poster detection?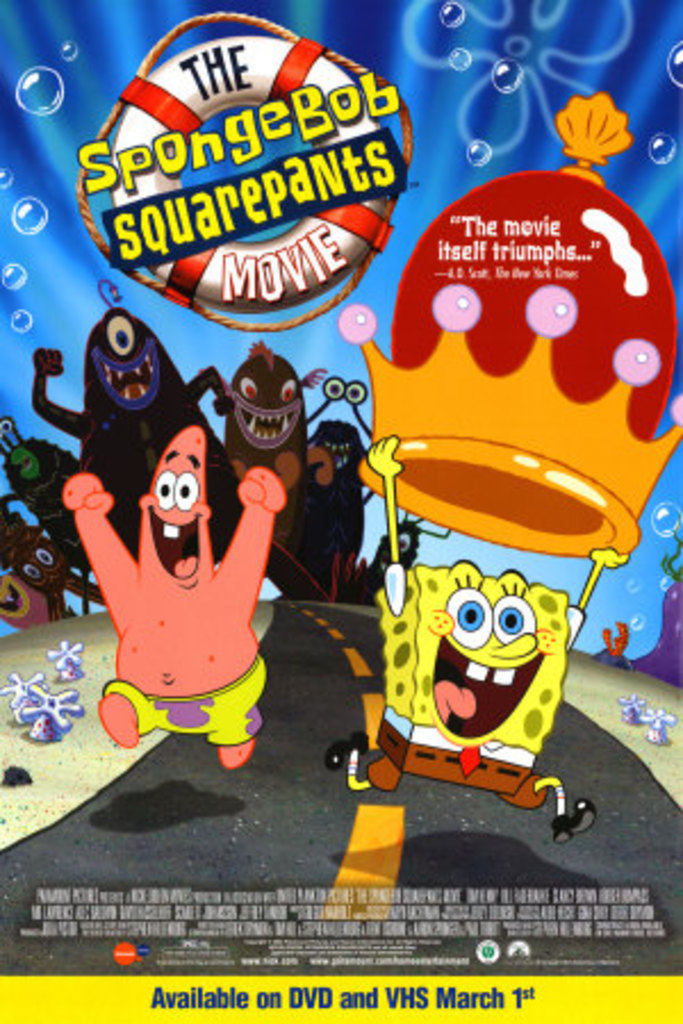
7:7:681:1022
